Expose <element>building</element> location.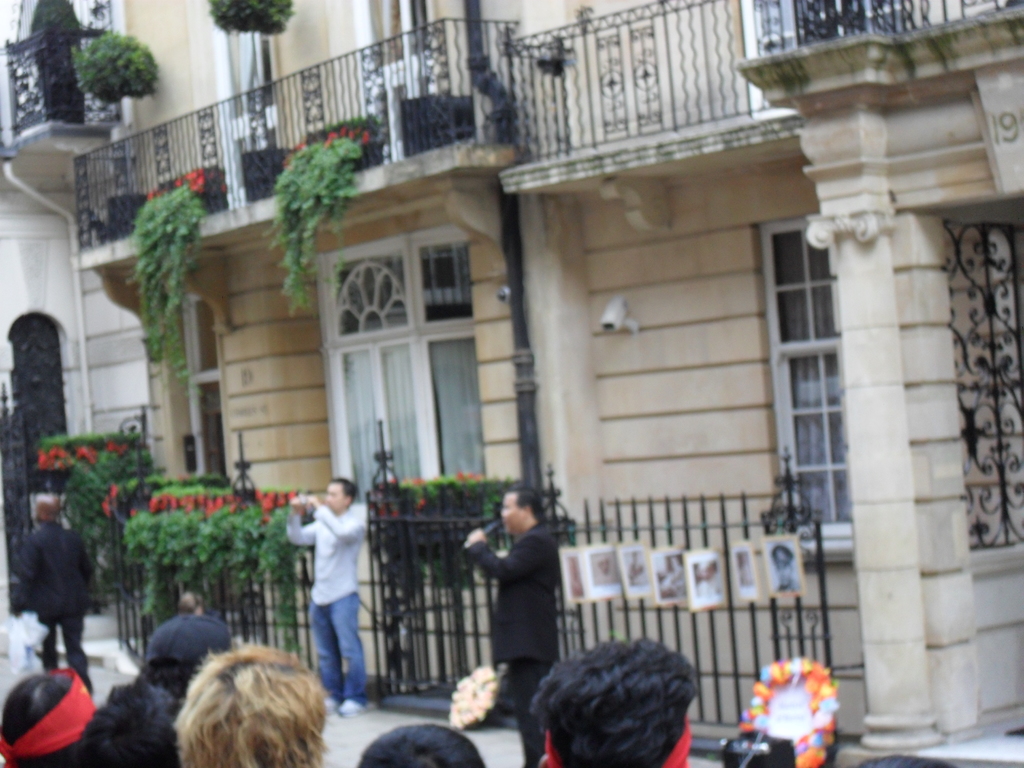
Exposed at box(73, 0, 1023, 767).
